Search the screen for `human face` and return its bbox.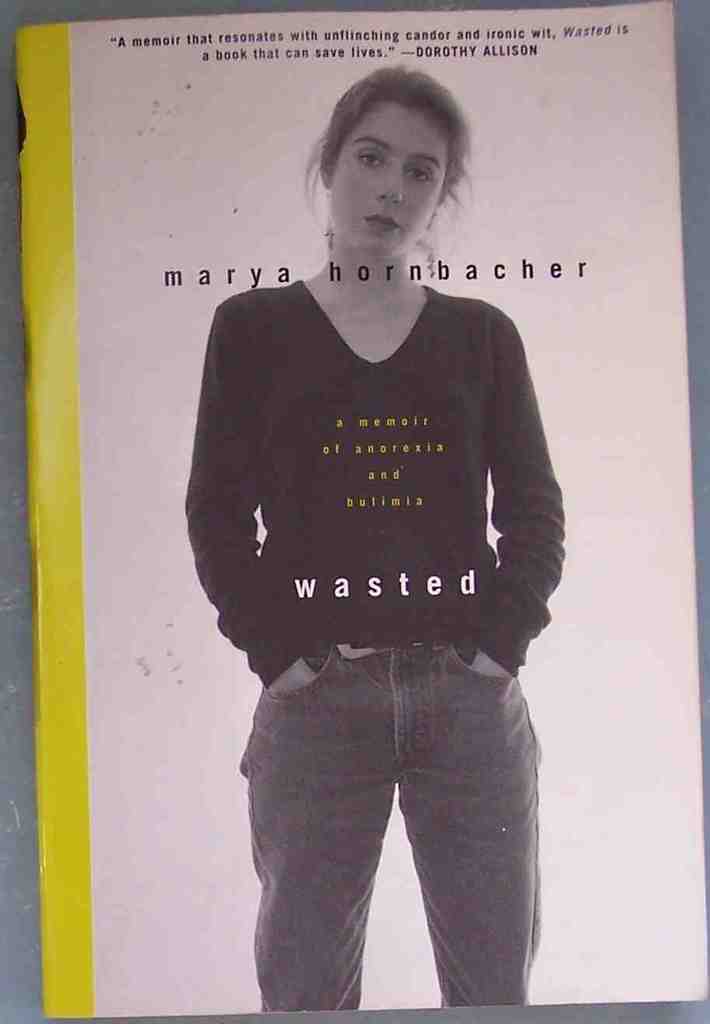
Found: (328, 105, 444, 257).
